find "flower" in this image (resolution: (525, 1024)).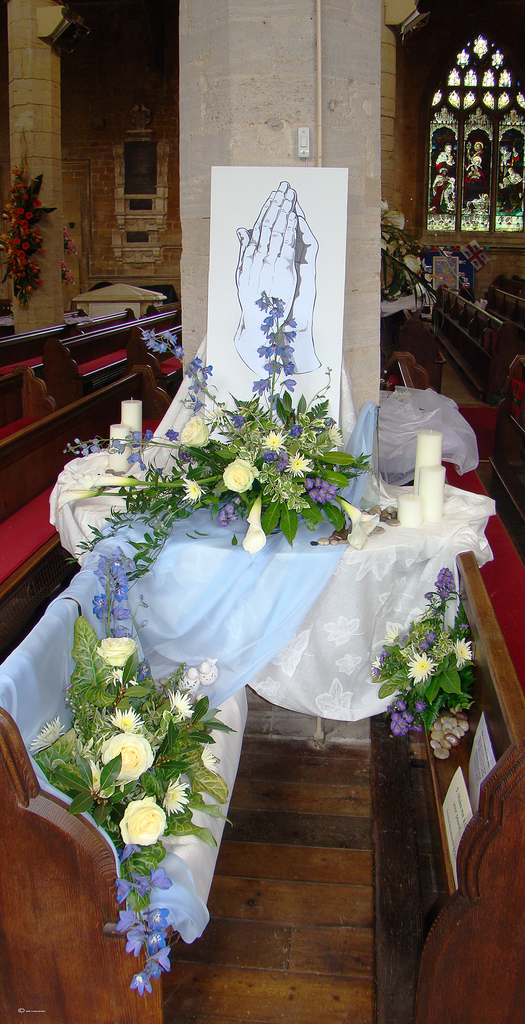
box(63, 426, 156, 468).
